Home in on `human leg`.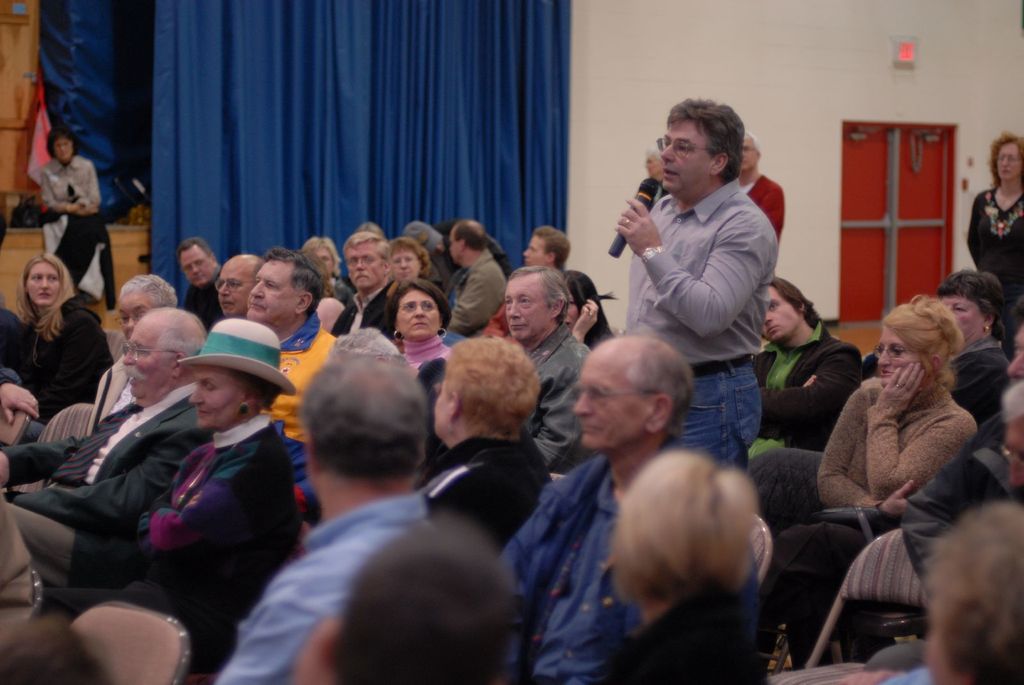
Homed in at (left=783, top=598, right=837, bottom=668).
